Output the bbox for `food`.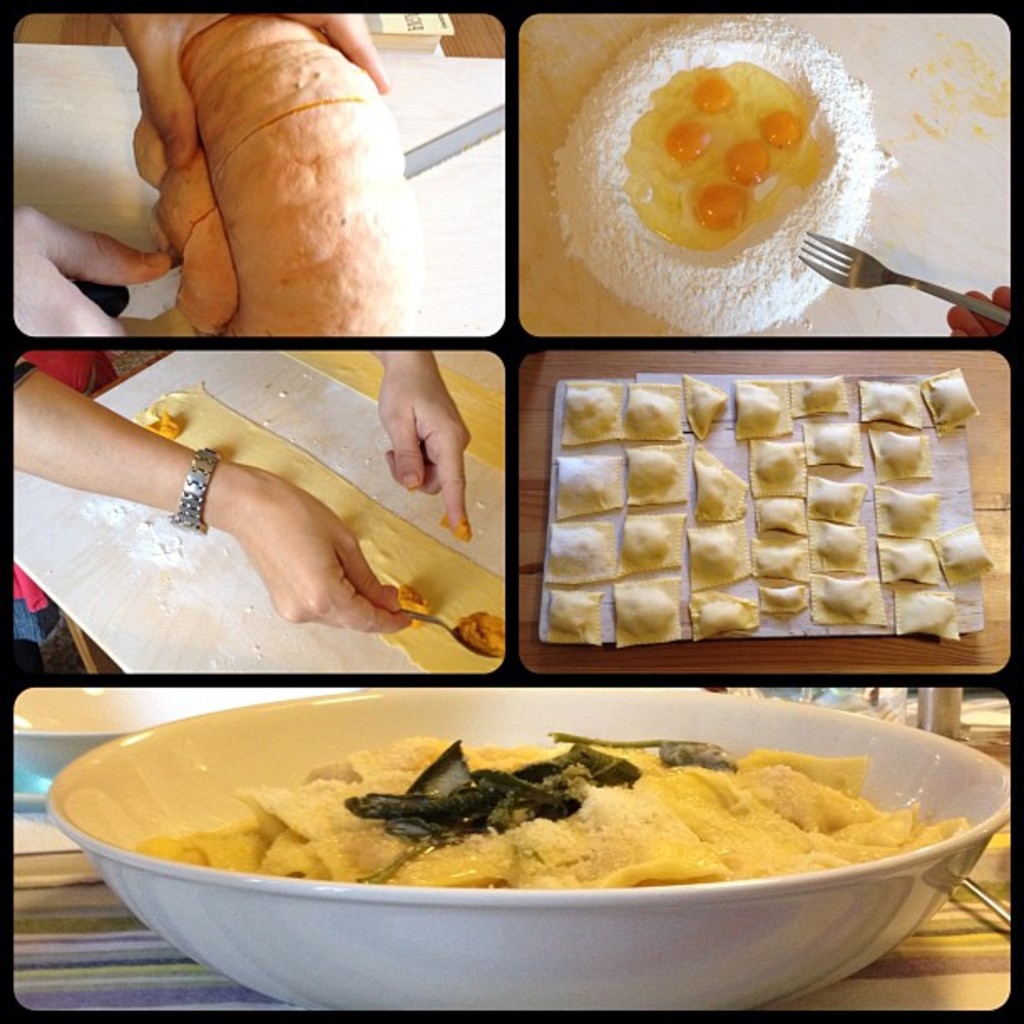
(616,579,679,641).
